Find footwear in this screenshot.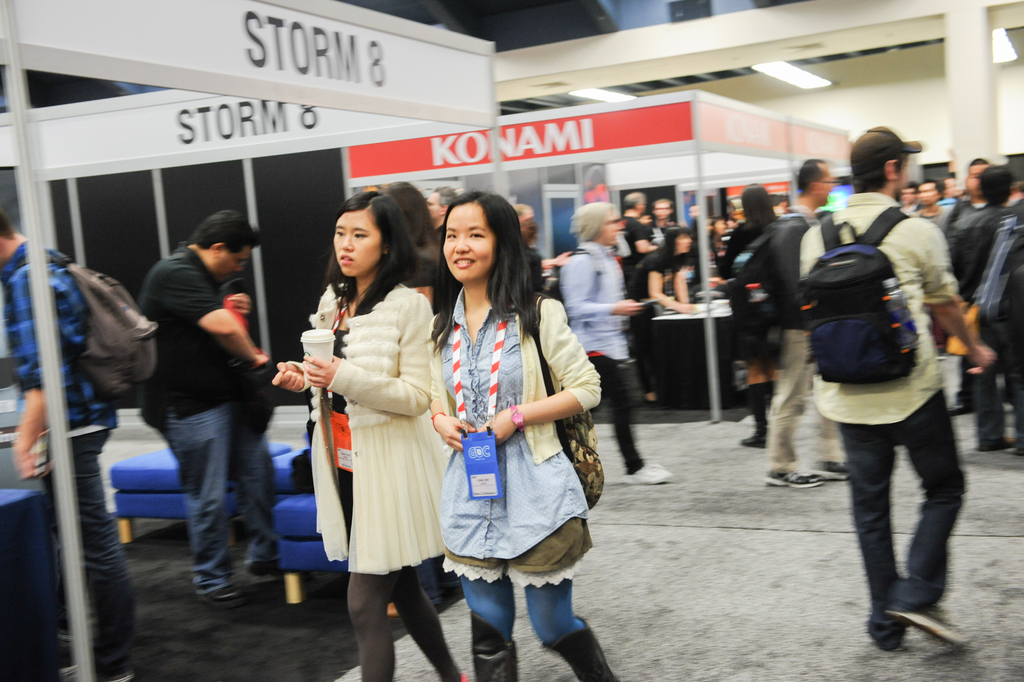
The bounding box for footwear is <box>765,467,824,486</box>.
